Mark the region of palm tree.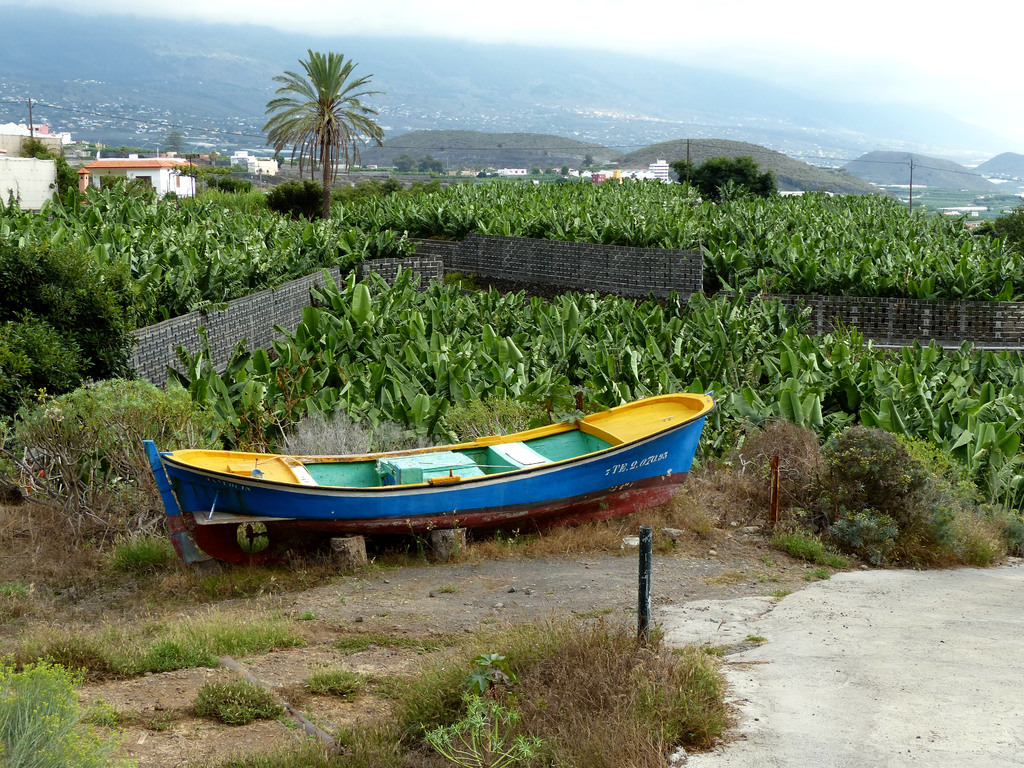
Region: 253/58/381/202.
